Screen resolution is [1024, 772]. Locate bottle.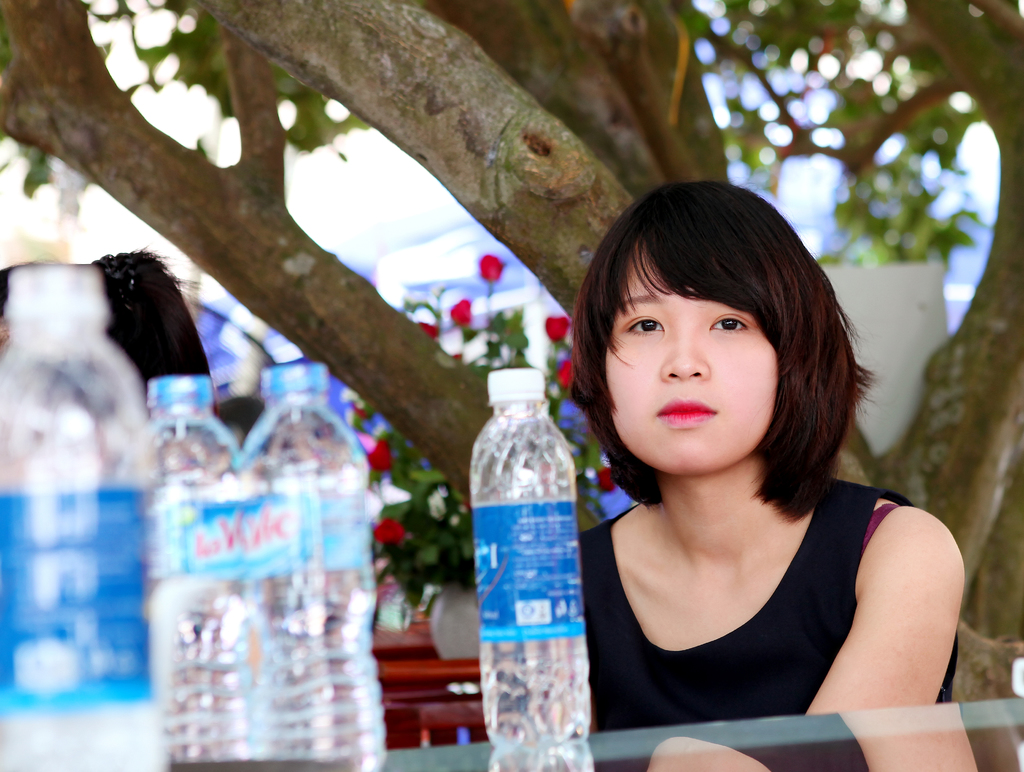
254,353,331,771.
